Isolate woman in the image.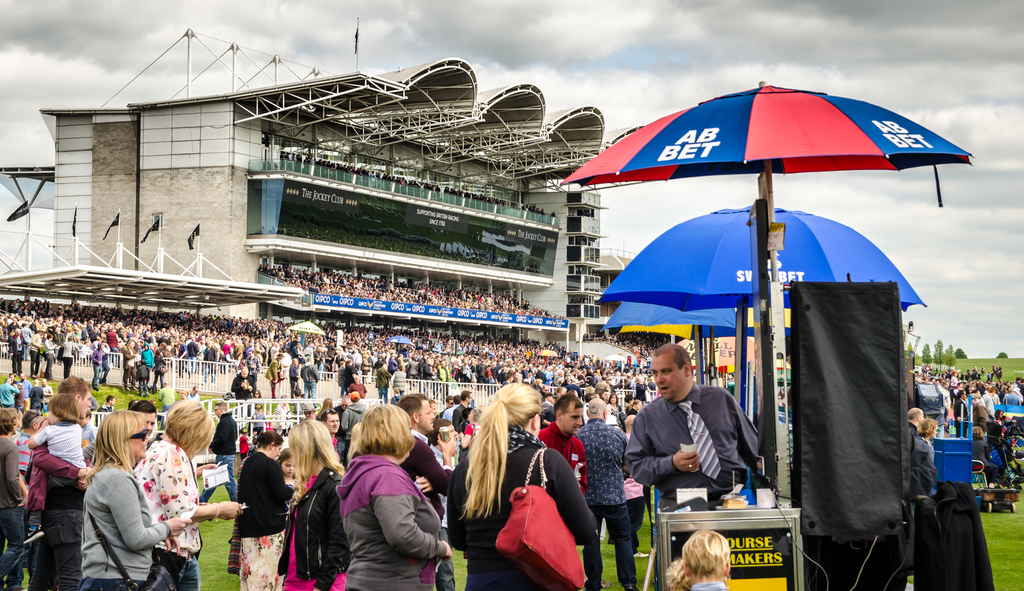
Isolated region: BBox(62, 336, 76, 372).
